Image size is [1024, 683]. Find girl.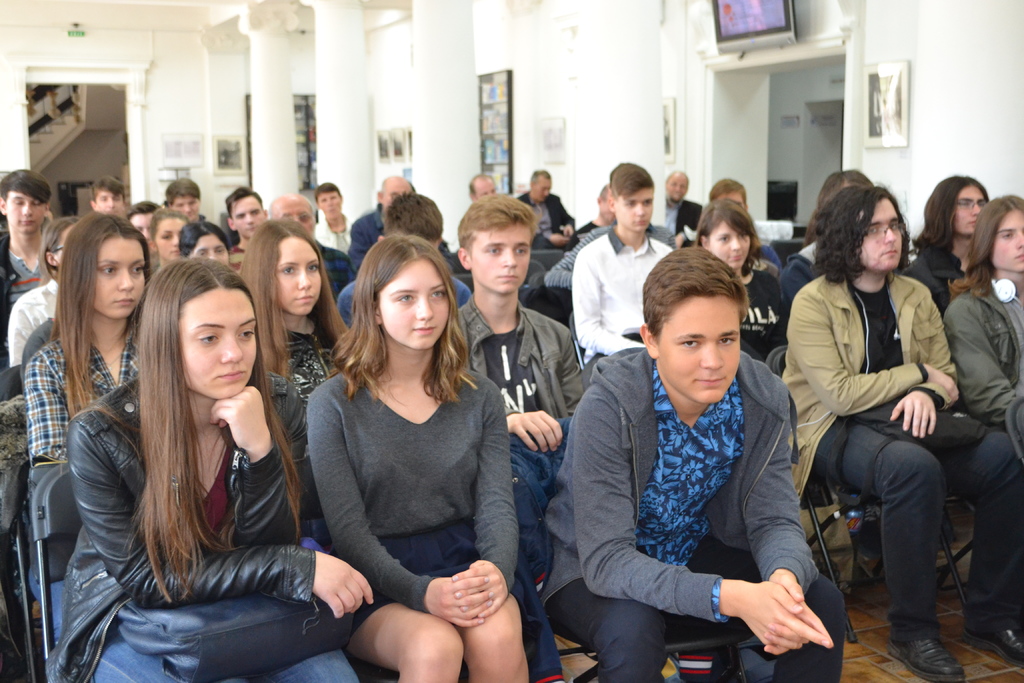
detection(306, 228, 527, 682).
